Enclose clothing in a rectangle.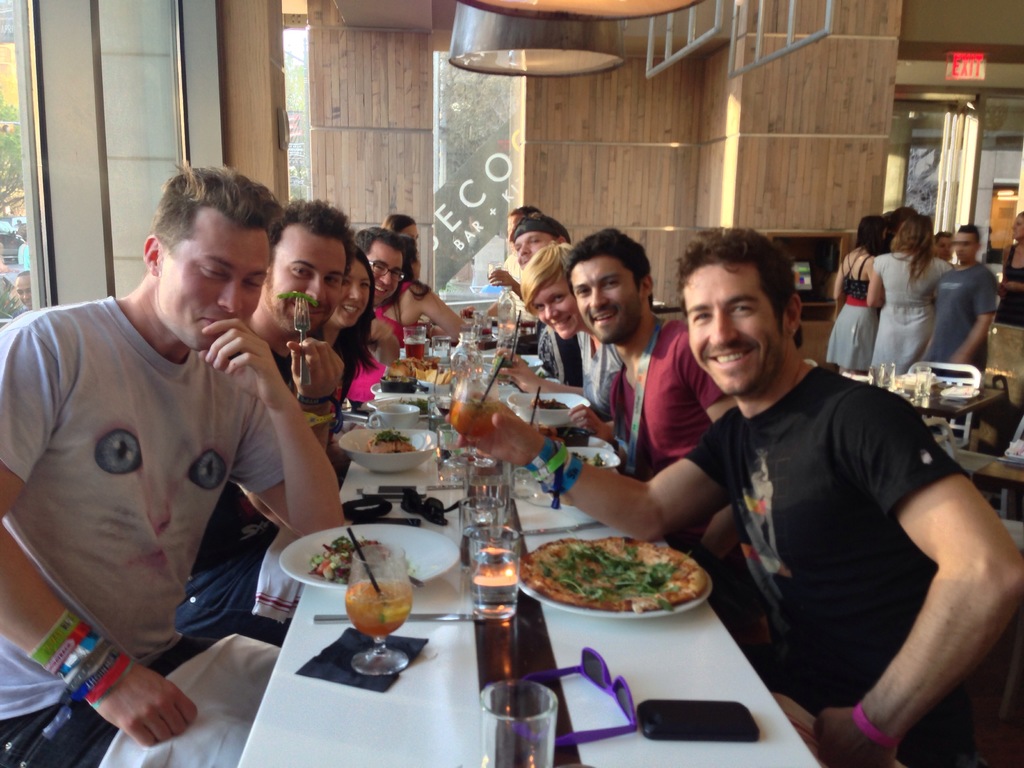
570:328:607:395.
